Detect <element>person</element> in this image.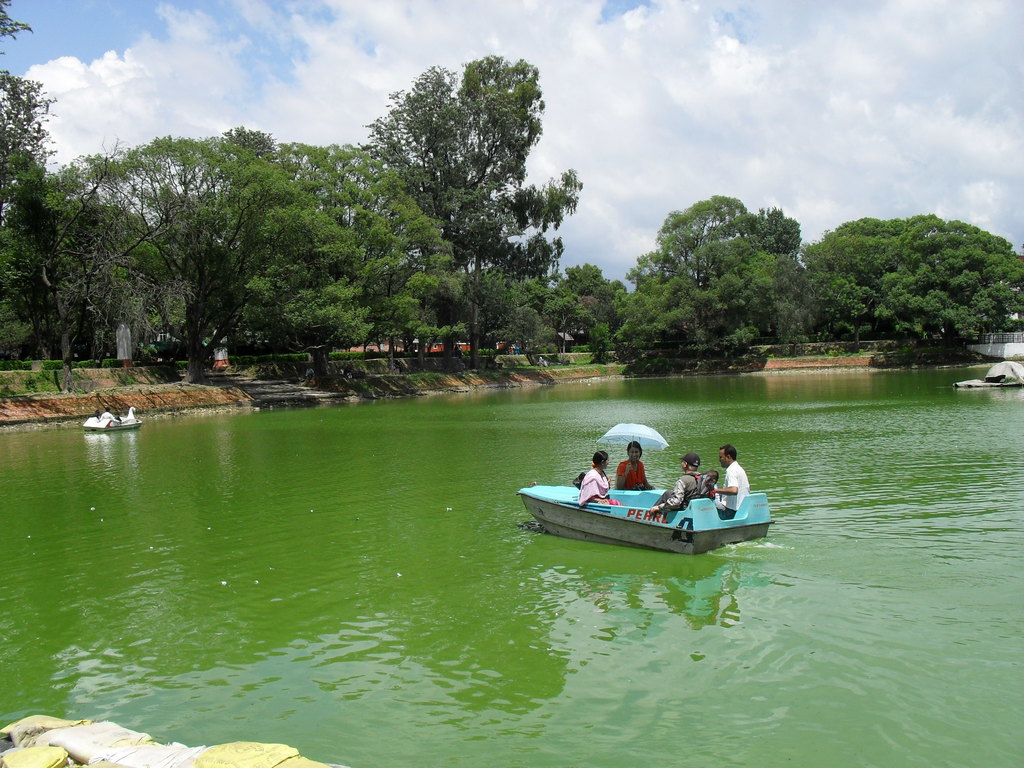
Detection: bbox(613, 436, 650, 490).
